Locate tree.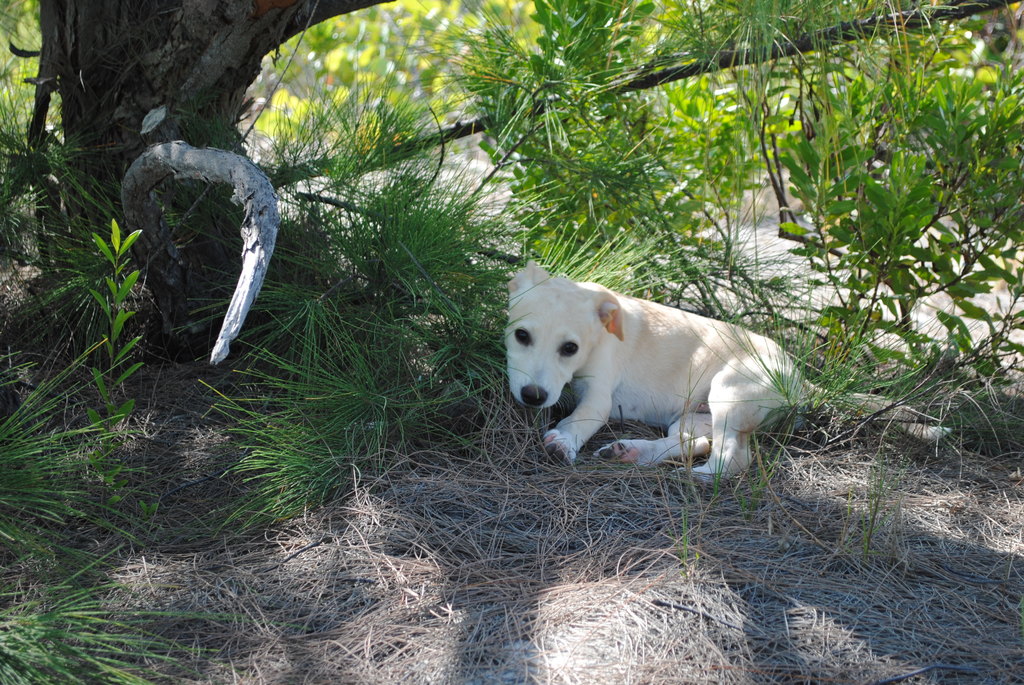
Bounding box: rect(0, 0, 603, 390).
